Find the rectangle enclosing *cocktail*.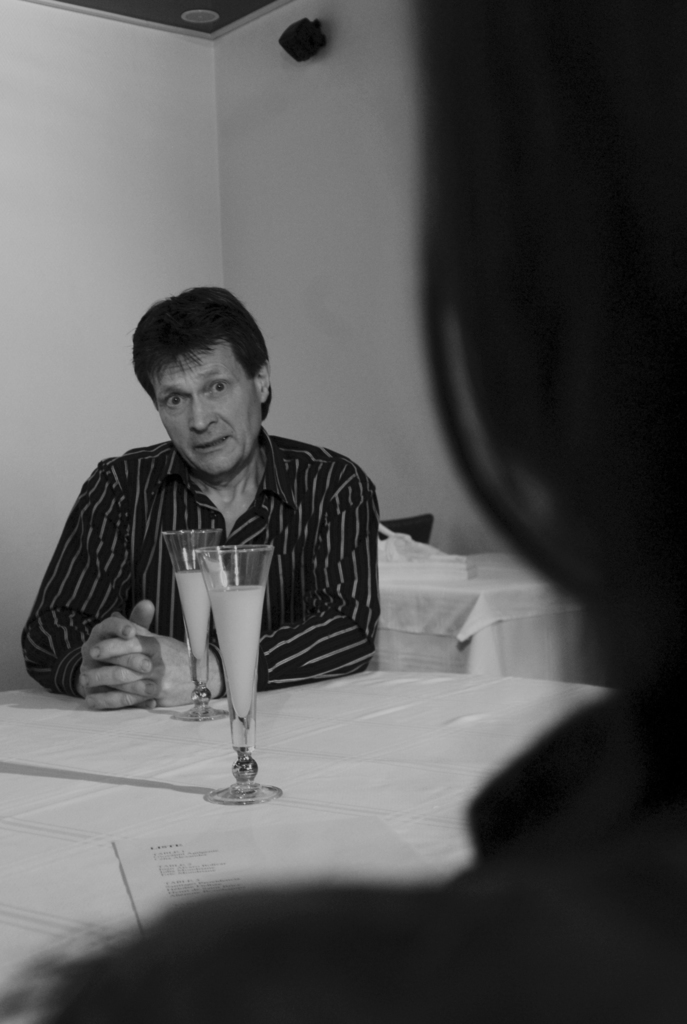
region(192, 531, 278, 807).
